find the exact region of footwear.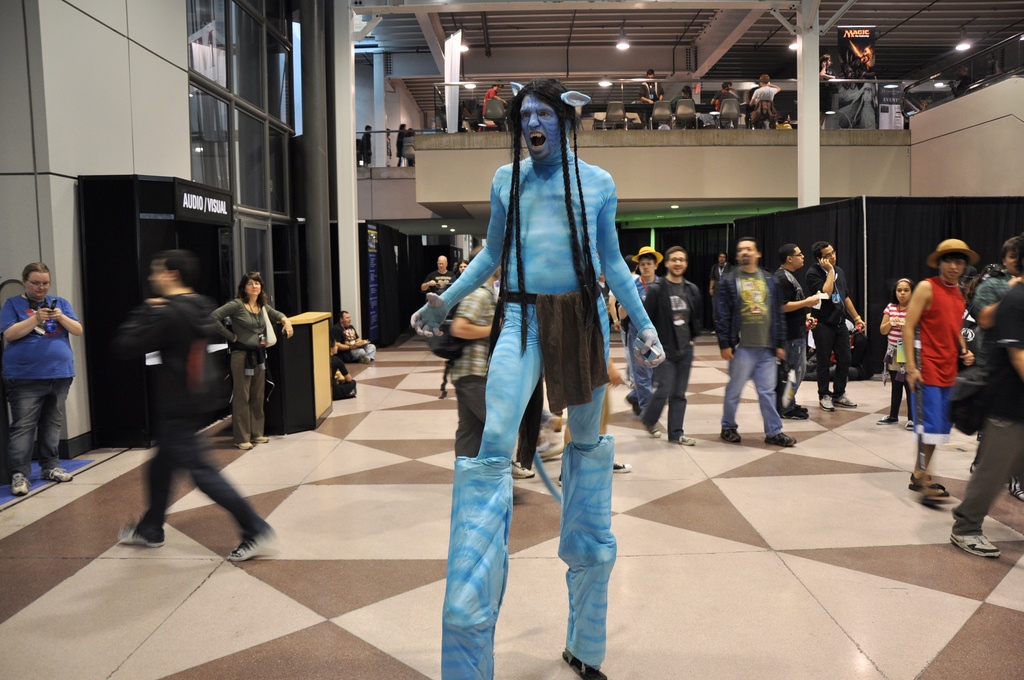
Exact region: box(872, 413, 900, 424).
